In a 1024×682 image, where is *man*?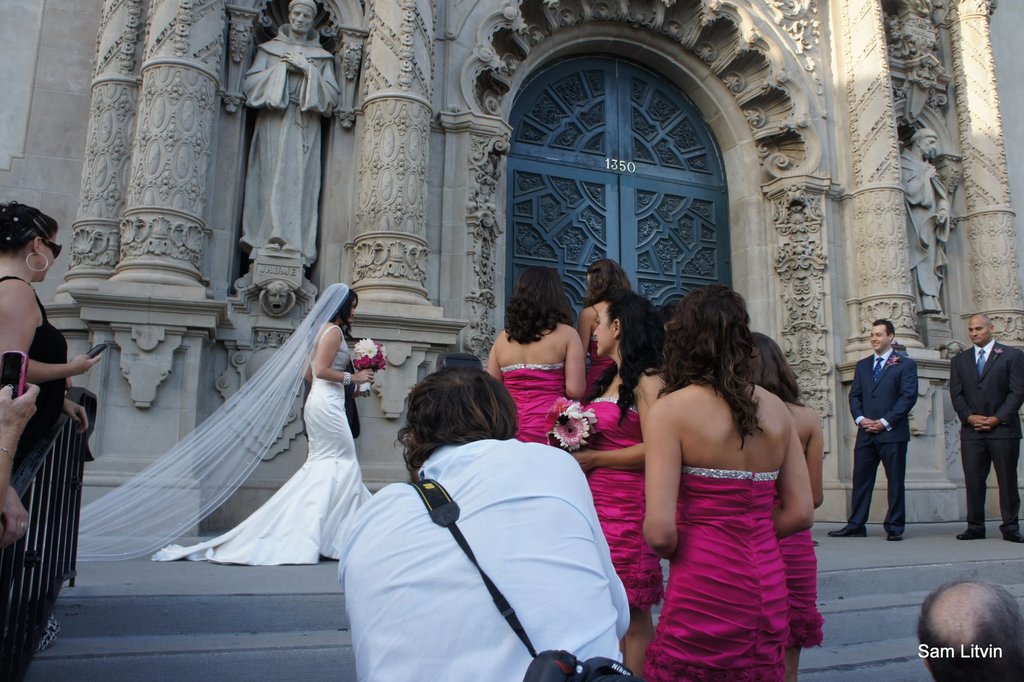
[left=915, top=576, right=1023, bottom=681].
